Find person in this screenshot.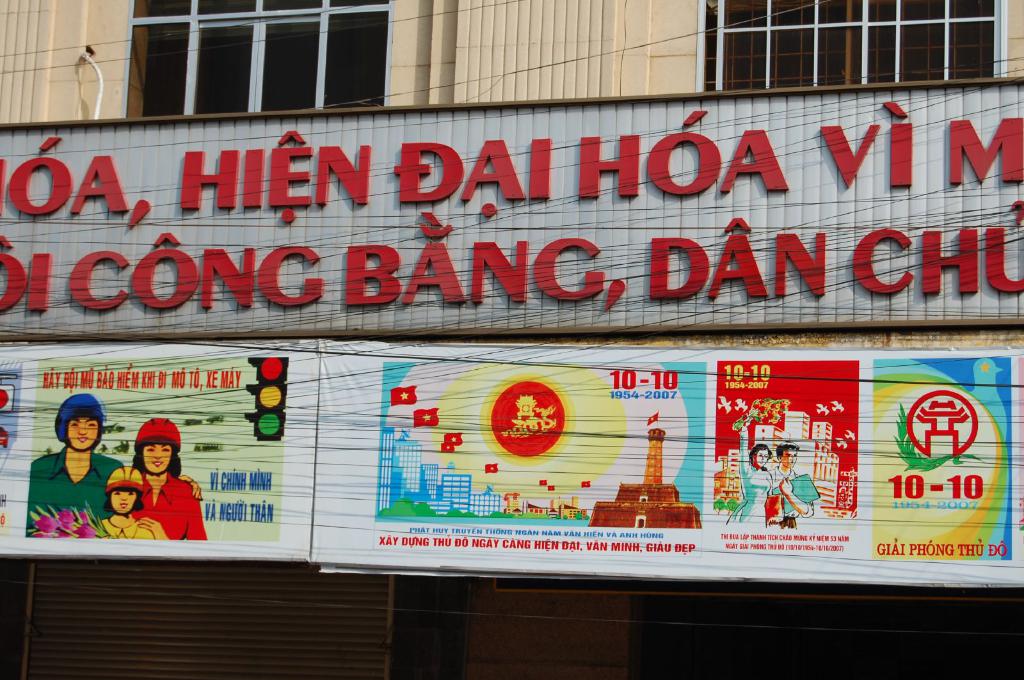
The bounding box for person is 129, 415, 208, 539.
